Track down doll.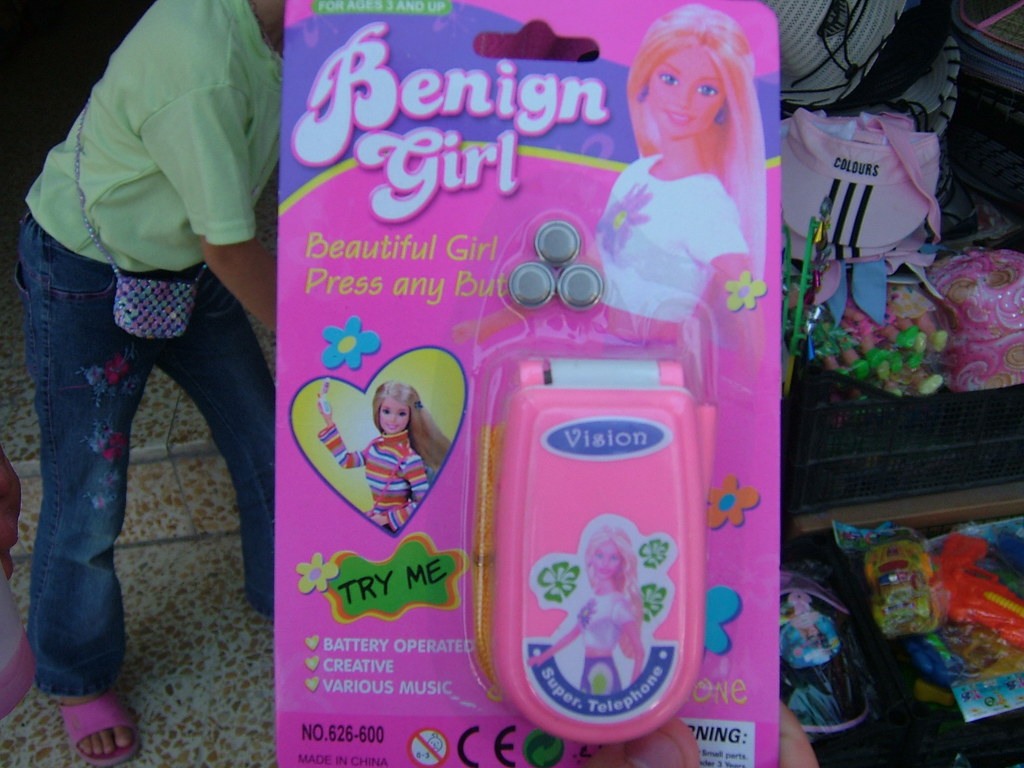
Tracked to bbox=(309, 378, 451, 534).
